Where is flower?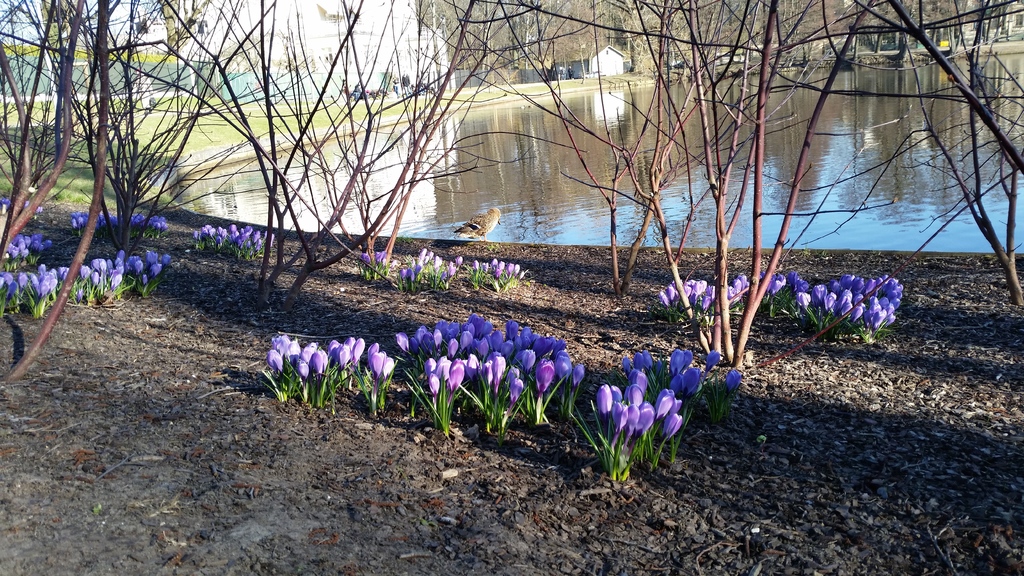
(725, 276, 749, 305).
